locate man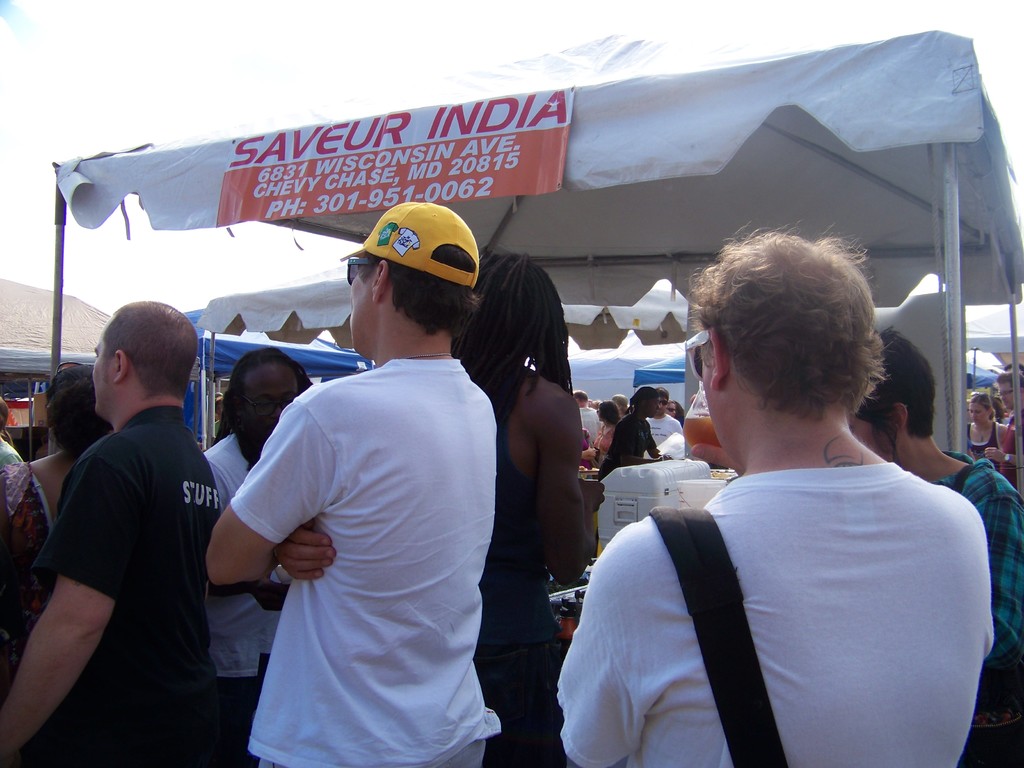
BBox(851, 329, 1023, 767)
